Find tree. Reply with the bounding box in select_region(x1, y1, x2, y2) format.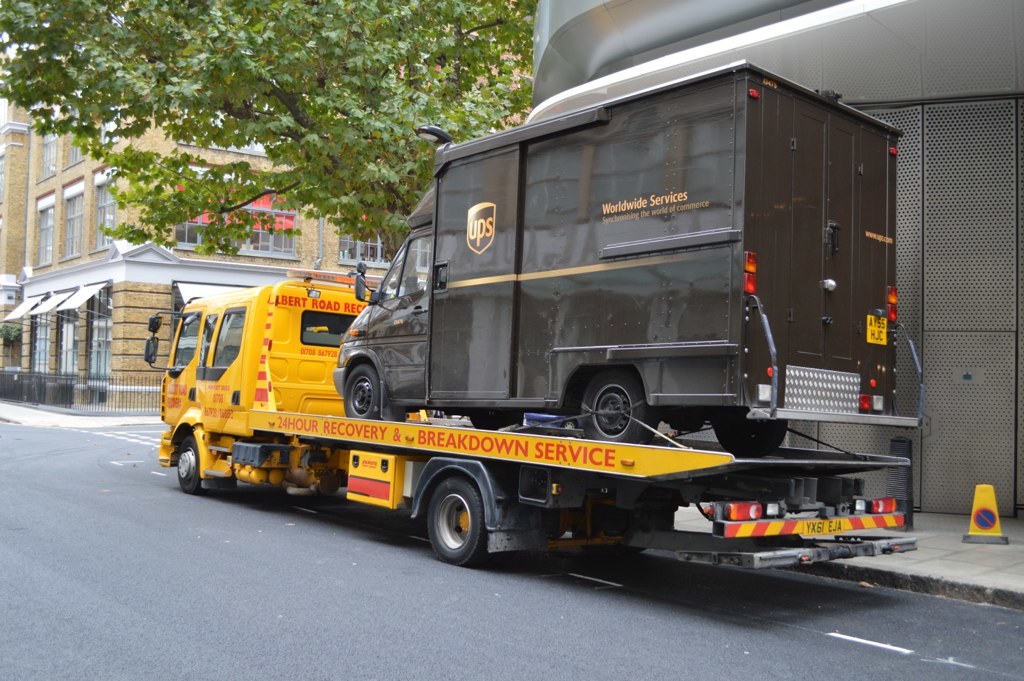
select_region(0, 0, 568, 274).
